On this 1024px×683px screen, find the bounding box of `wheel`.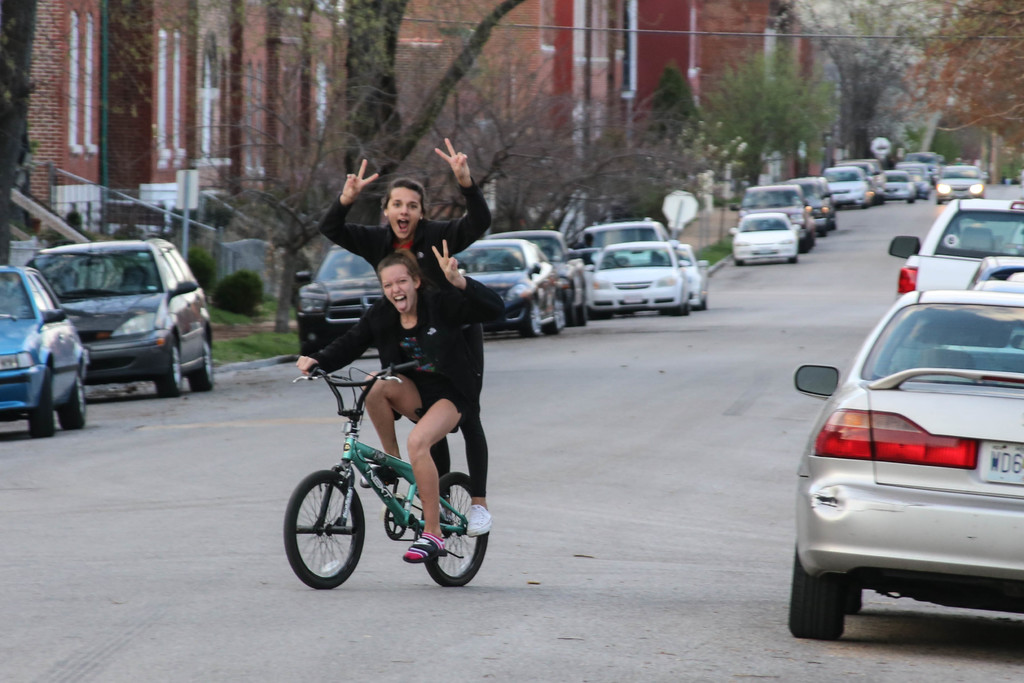
Bounding box: pyautogui.locateOnScreen(849, 583, 868, 612).
